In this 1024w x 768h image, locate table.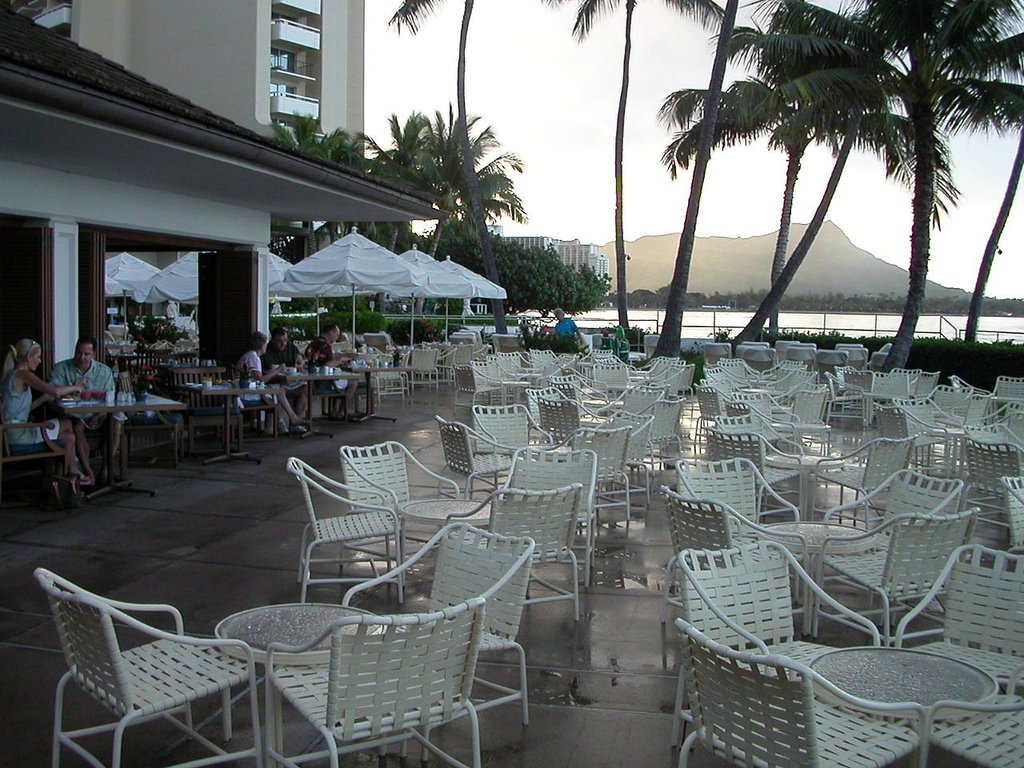
Bounding box: box=[578, 415, 612, 427].
